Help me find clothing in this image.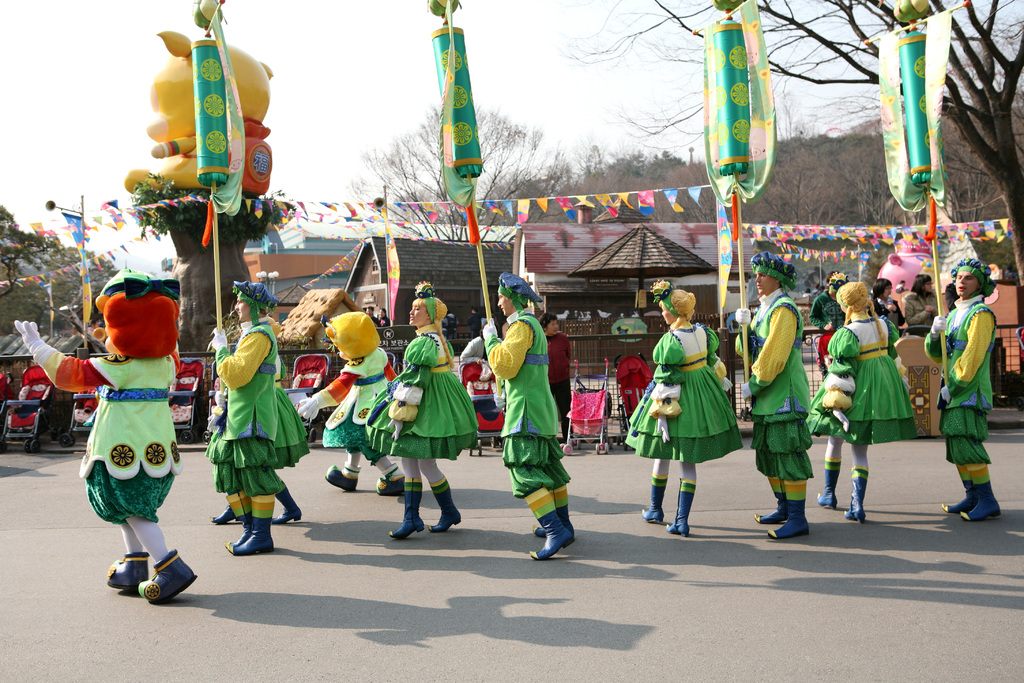
Found it: [left=72, top=271, right=180, bottom=560].
